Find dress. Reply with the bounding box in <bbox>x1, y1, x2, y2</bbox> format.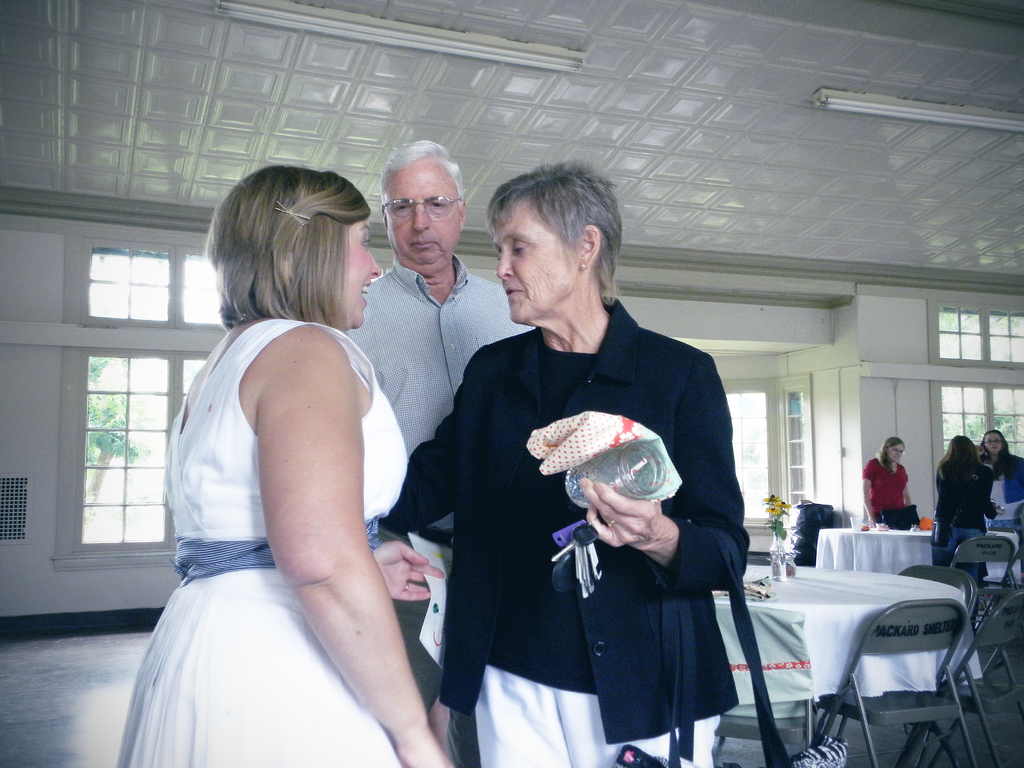
<bbox>933, 458, 996, 570</bbox>.
